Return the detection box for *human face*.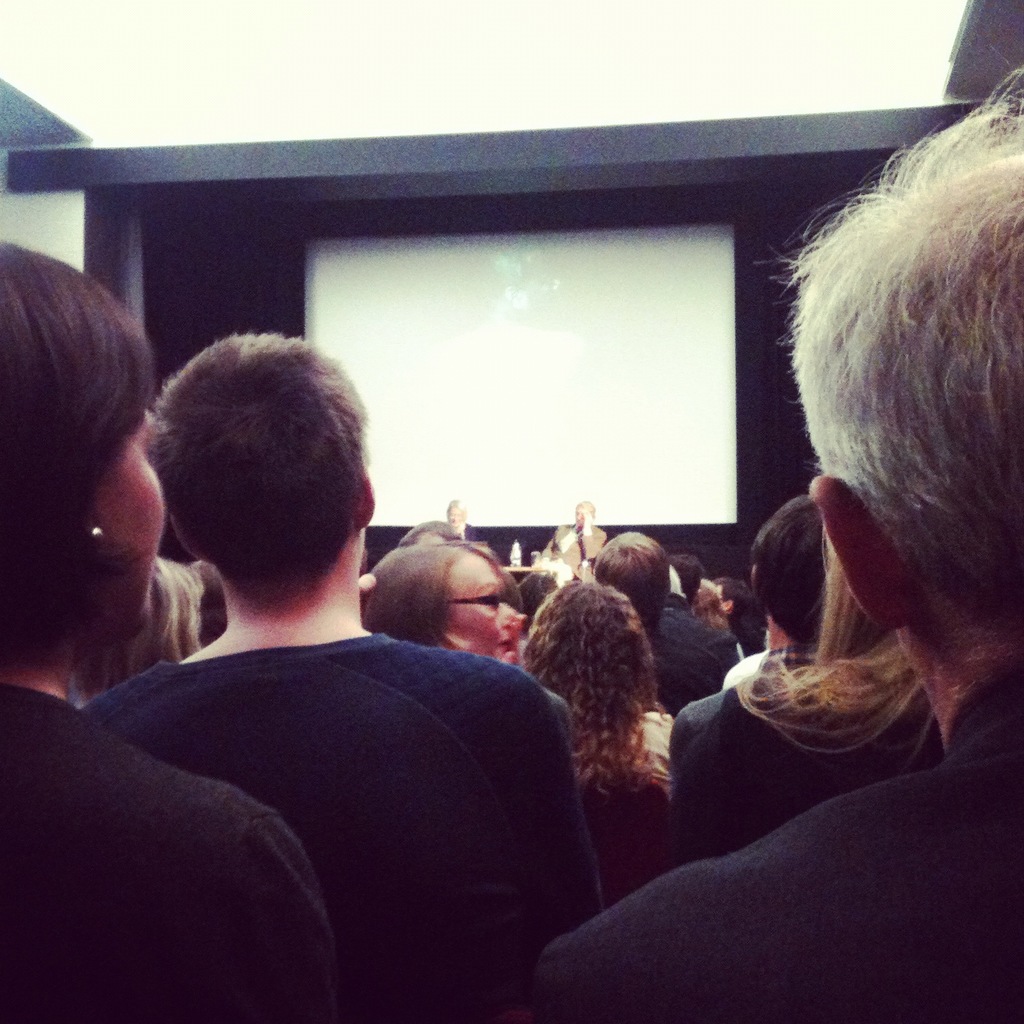
bbox=(98, 415, 166, 638).
